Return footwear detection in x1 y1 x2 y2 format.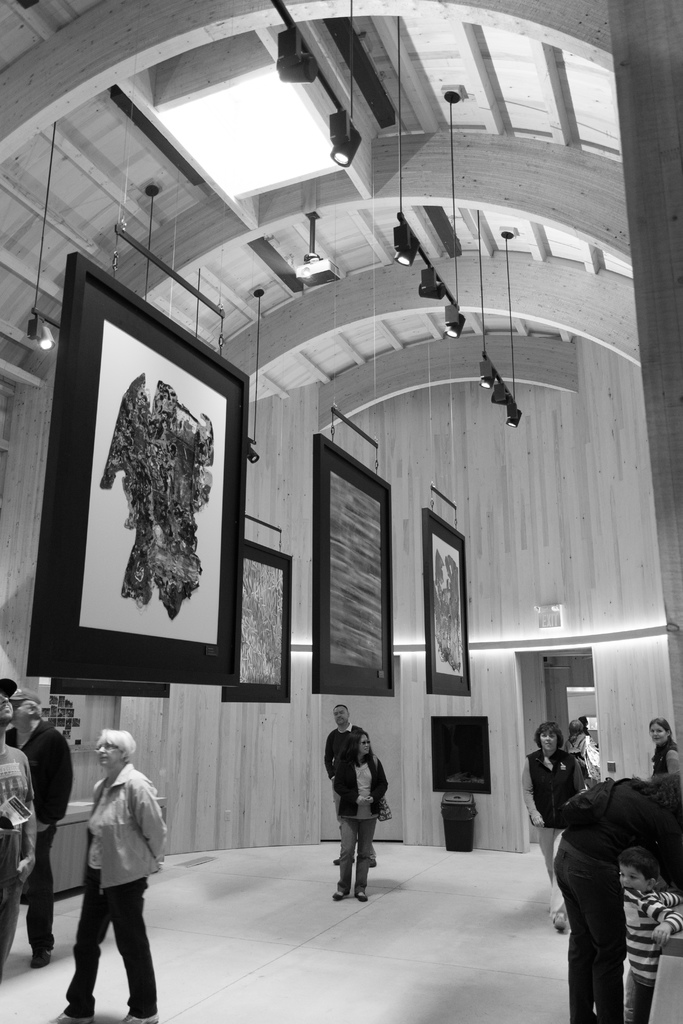
556 914 567 941.
